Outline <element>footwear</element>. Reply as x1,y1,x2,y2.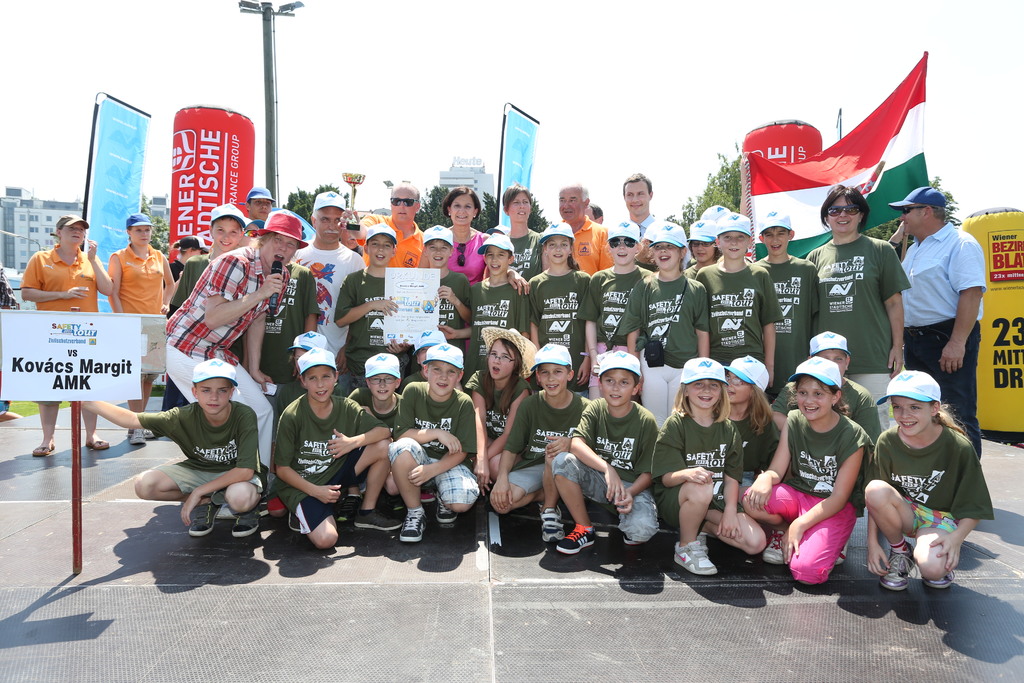
188,500,226,537.
